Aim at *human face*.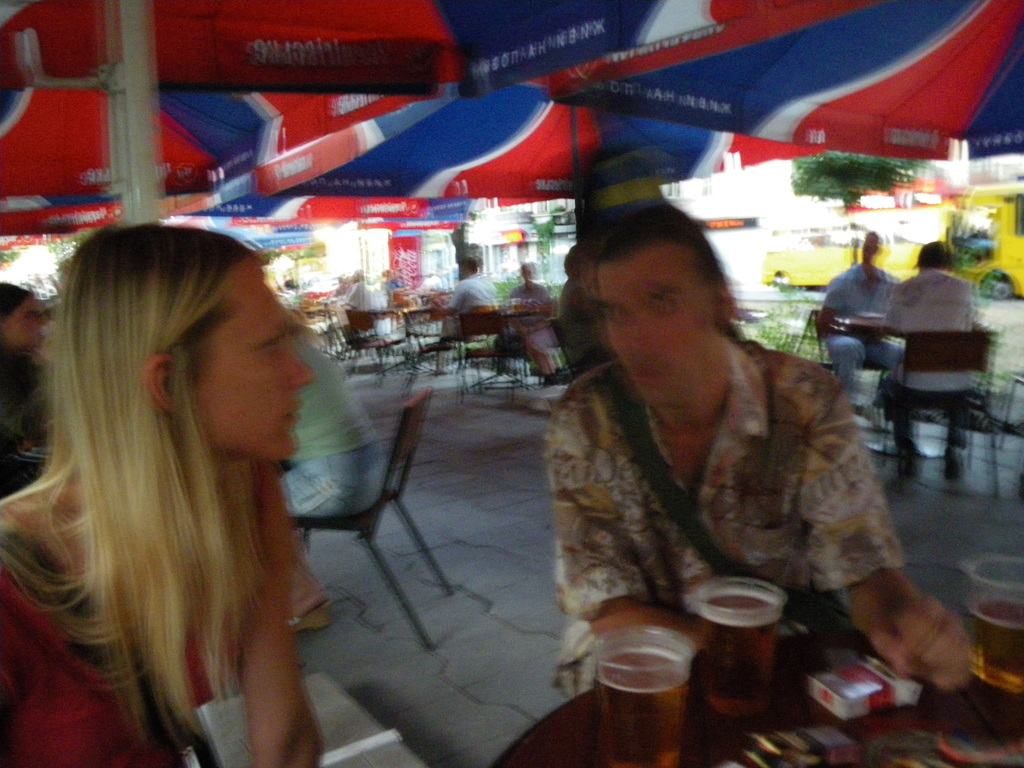
Aimed at [602,239,731,408].
